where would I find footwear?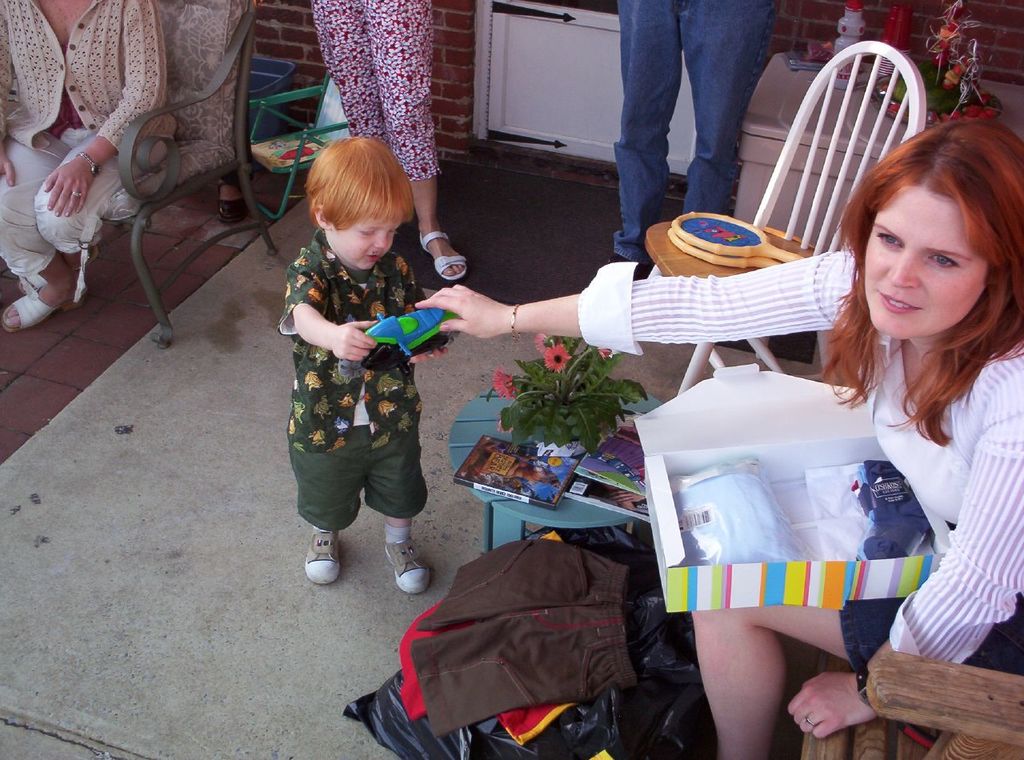
At 3/285/66/332.
